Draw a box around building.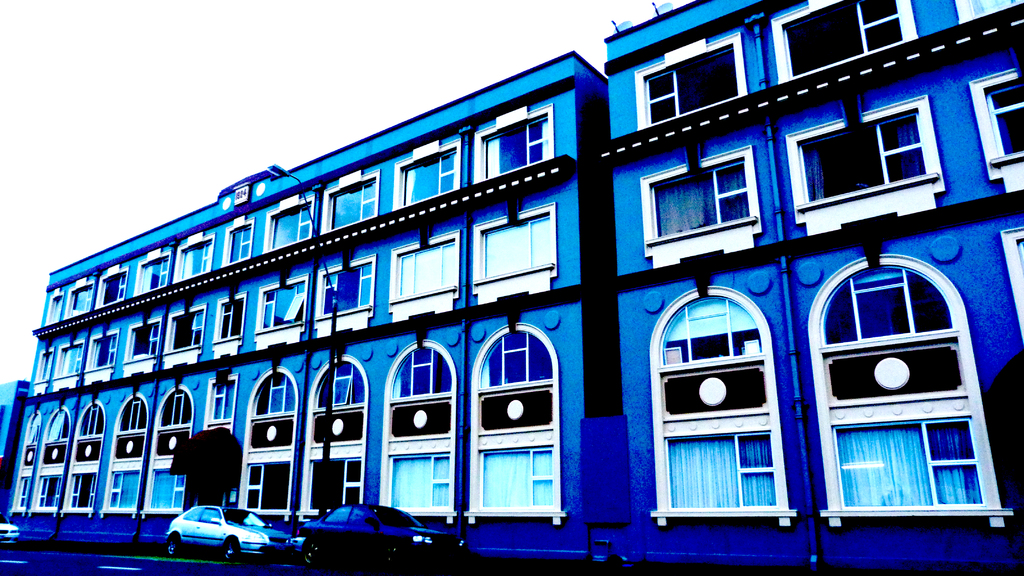
<region>0, 1, 1023, 575</region>.
